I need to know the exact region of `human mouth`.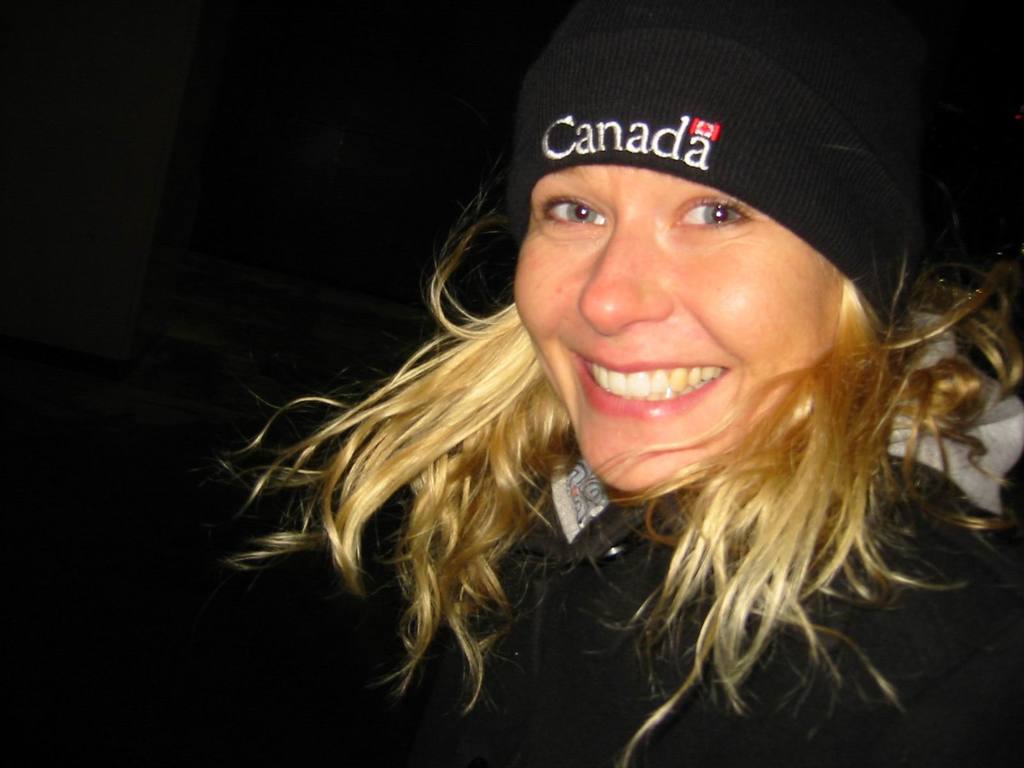
Region: (588, 355, 758, 420).
